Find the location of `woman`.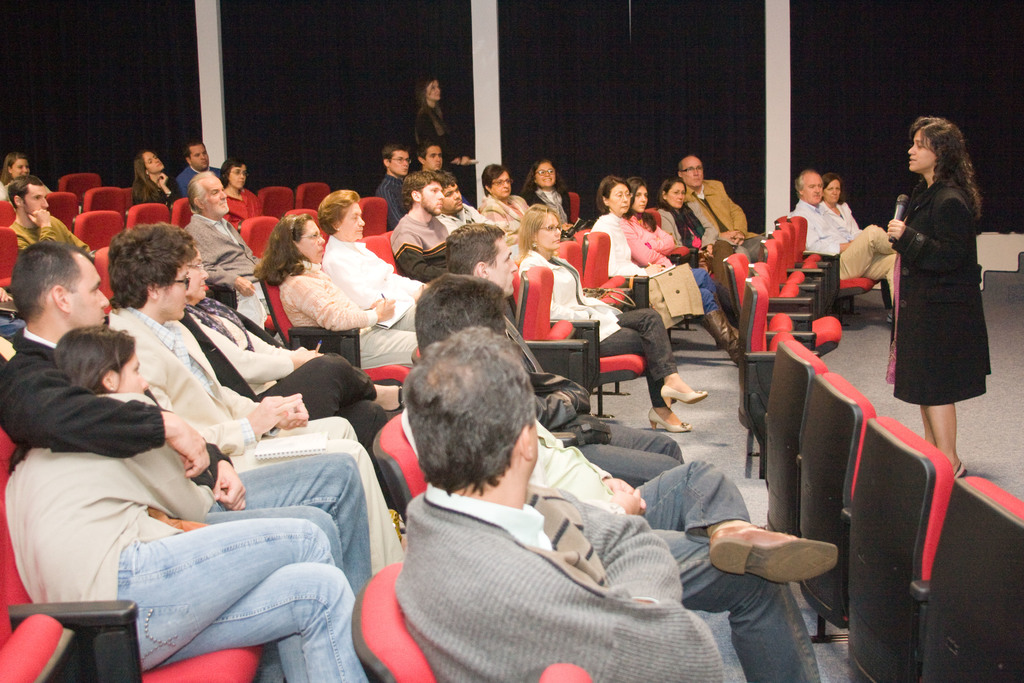
Location: (882,116,994,473).
